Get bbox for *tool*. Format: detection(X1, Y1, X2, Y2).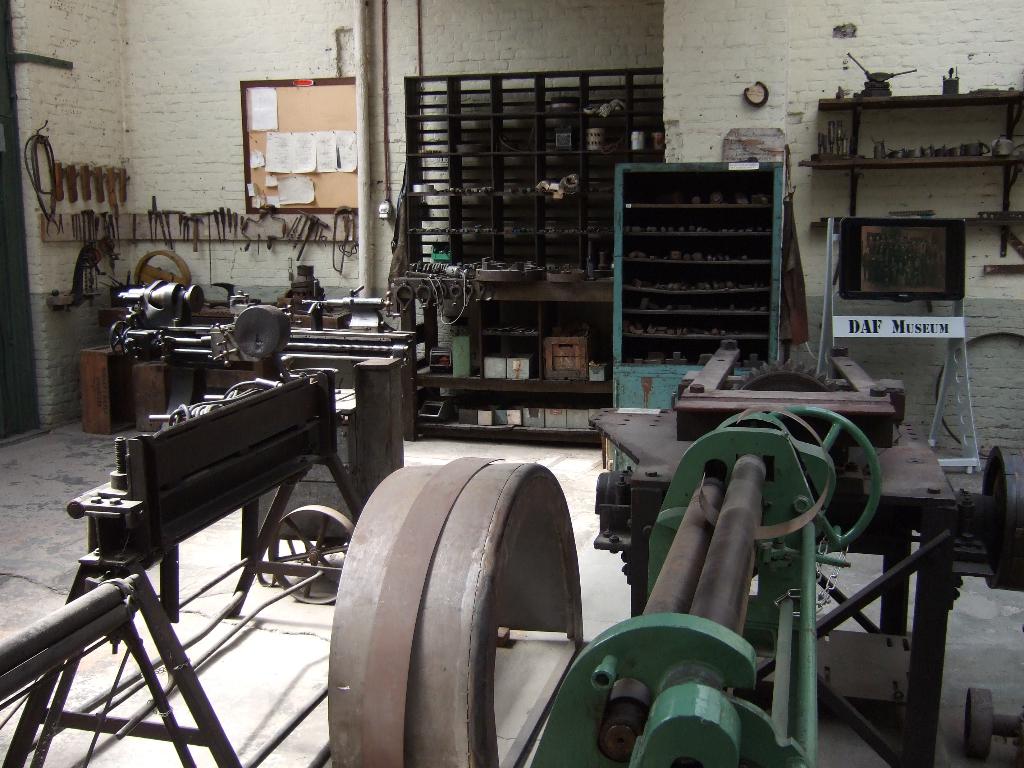
detection(147, 196, 223, 251).
